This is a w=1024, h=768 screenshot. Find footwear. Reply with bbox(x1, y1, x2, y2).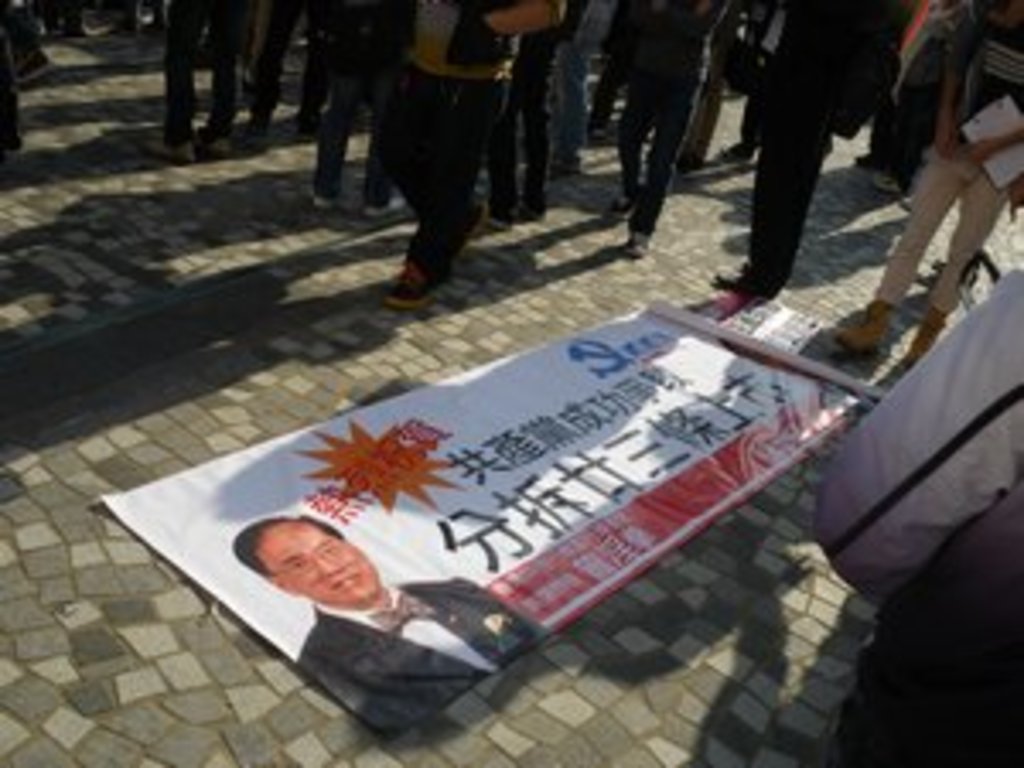
bbox(860, 167, 901, 198).
